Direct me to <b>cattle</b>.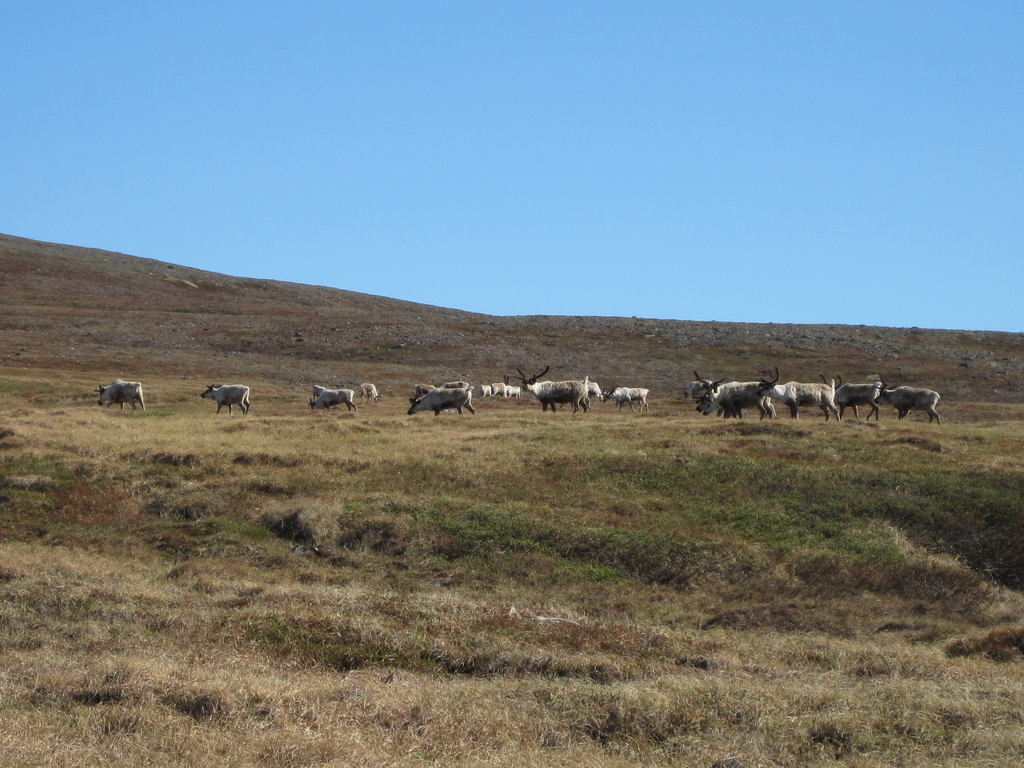
Direction: 479 381 517 397.
